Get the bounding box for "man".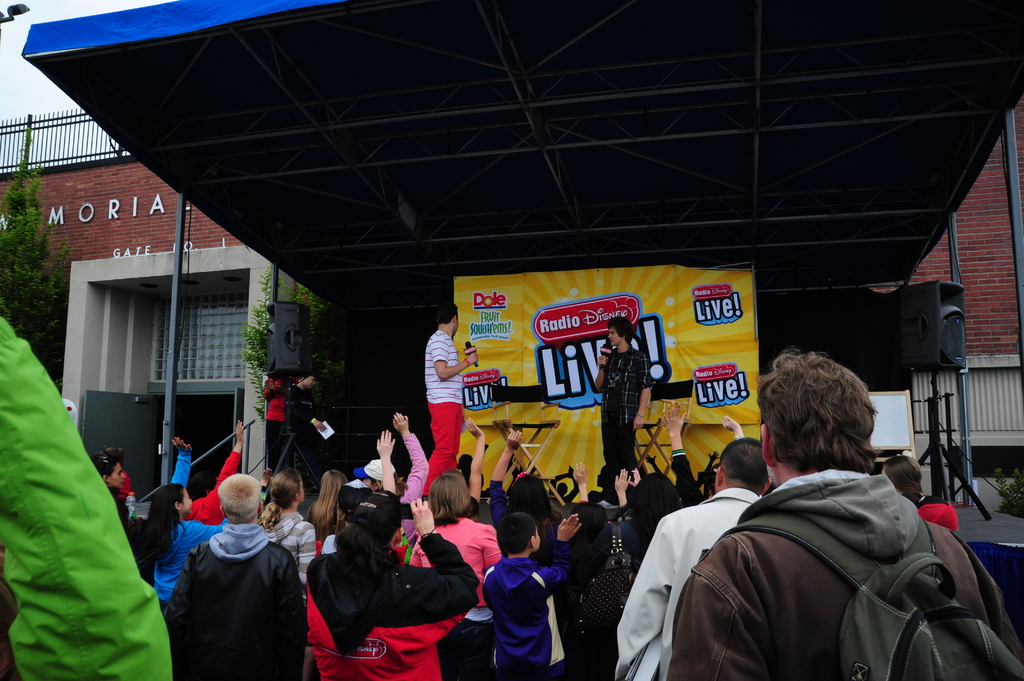
box=[584, 313, 654, 488].
